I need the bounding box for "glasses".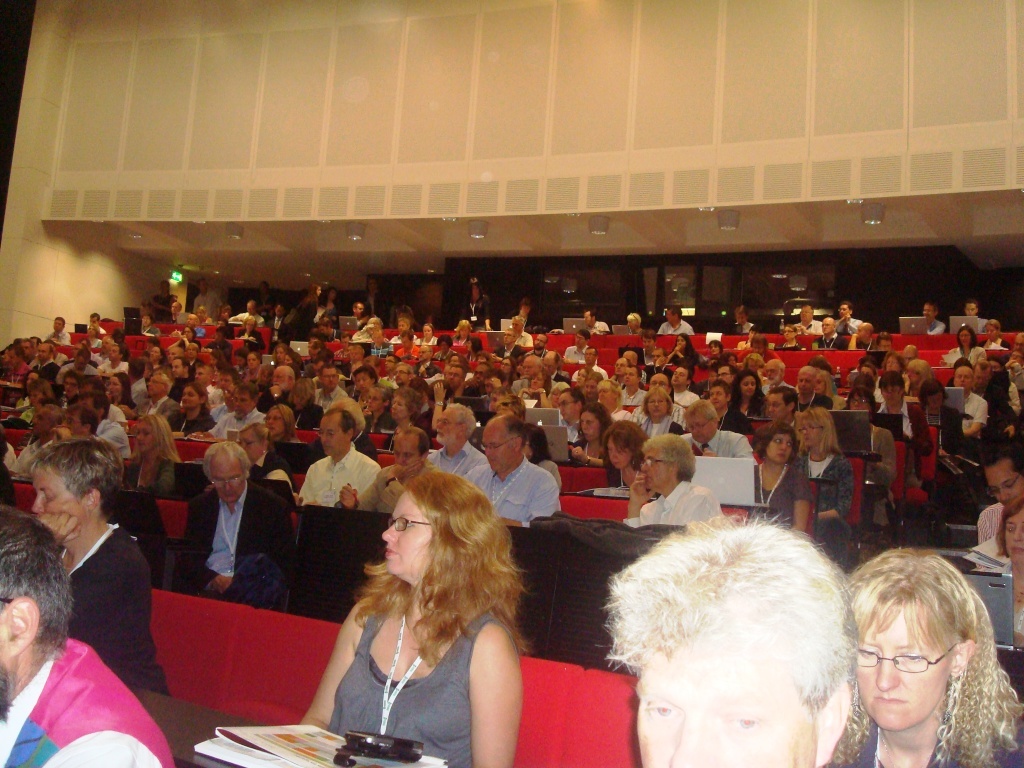
Here it is: (849,403,868,404).
